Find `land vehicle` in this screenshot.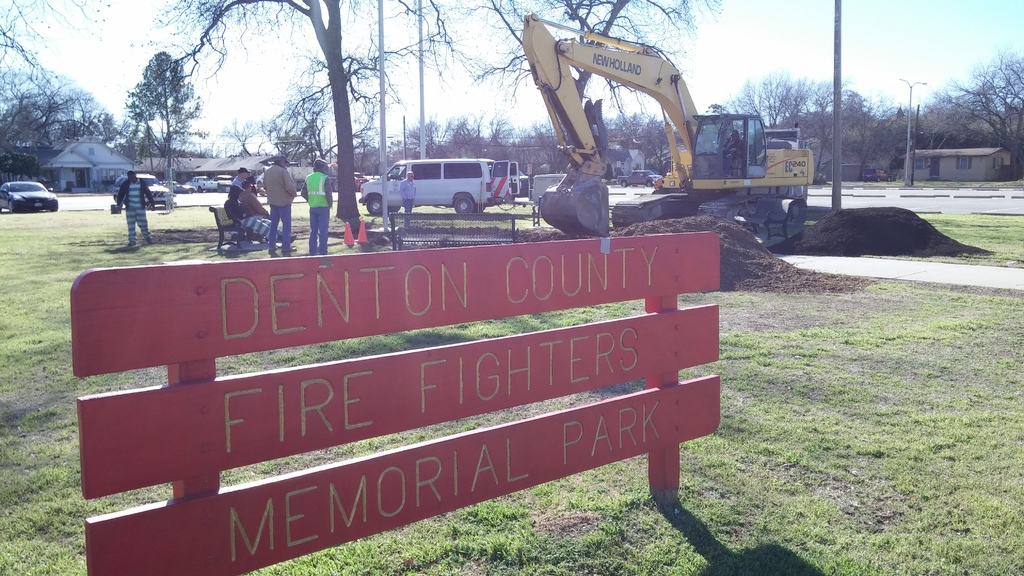
The bounding box for `land vehicle` is (left=170, top=179, right=192, bottom=191).
